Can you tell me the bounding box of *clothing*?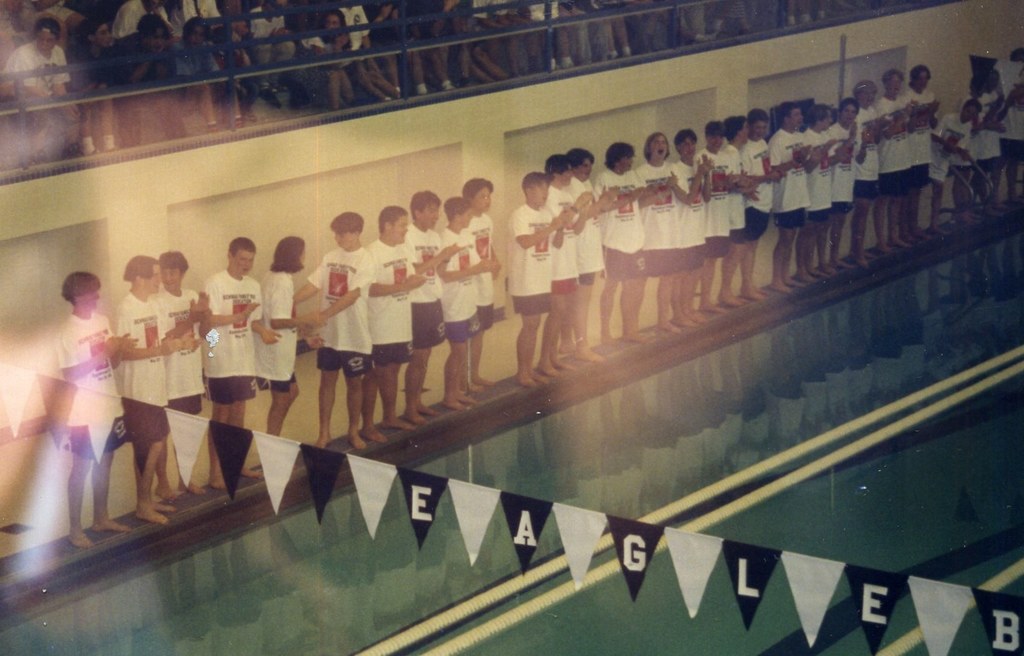
(154, 289, 205, 421).
